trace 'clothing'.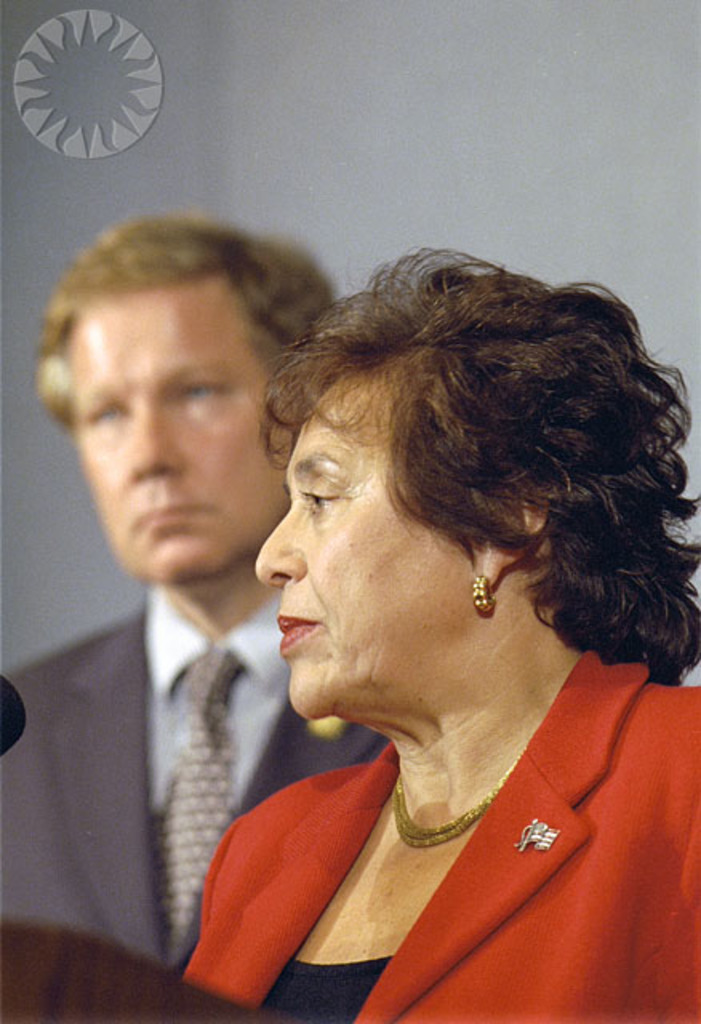
Traced to pyautogui.locateOnScreen(181, 677, 700, 976).
